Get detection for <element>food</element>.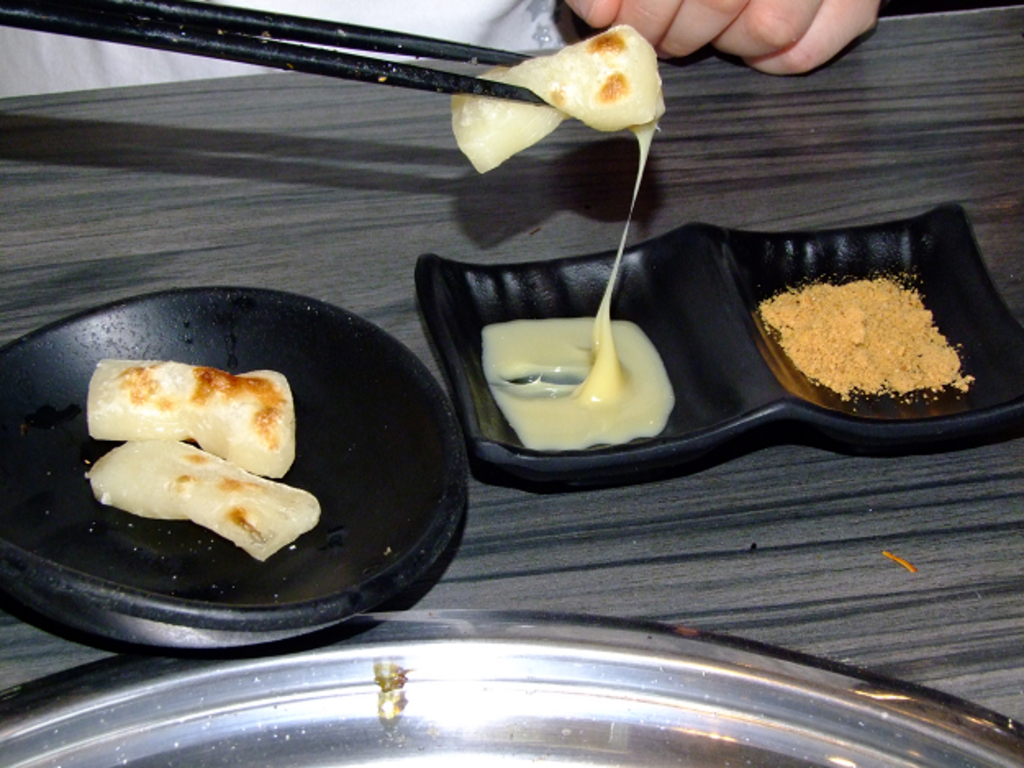
Detection: Rect(87, 357, 293, 467).
